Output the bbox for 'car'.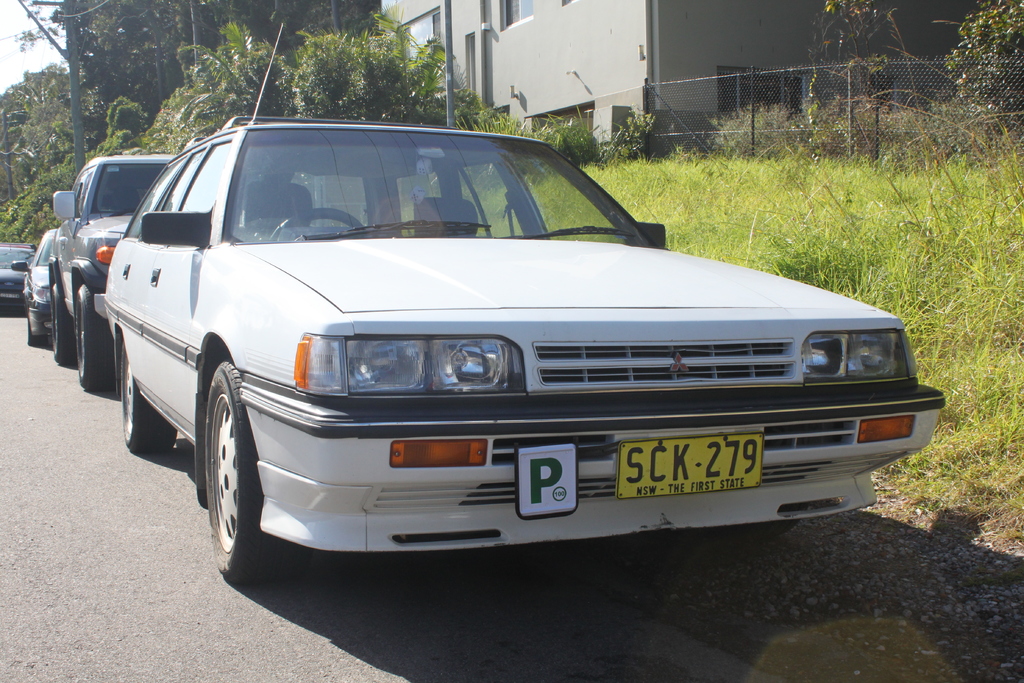
0:244:36:305.
